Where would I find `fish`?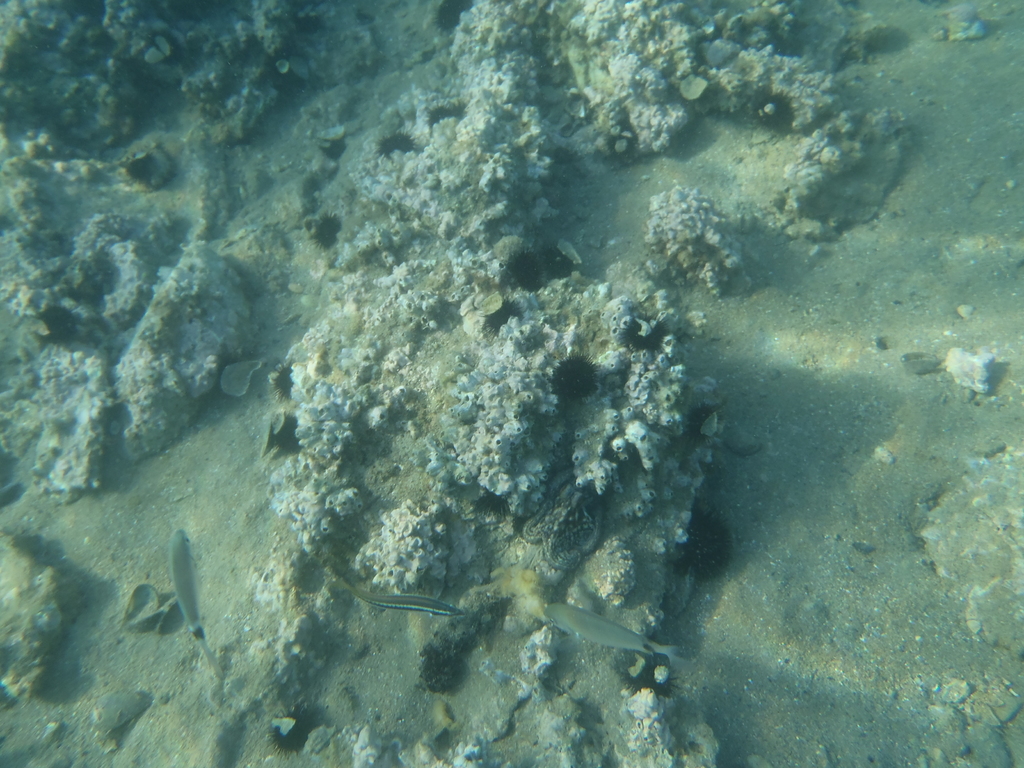
At 339,572,465,623.
